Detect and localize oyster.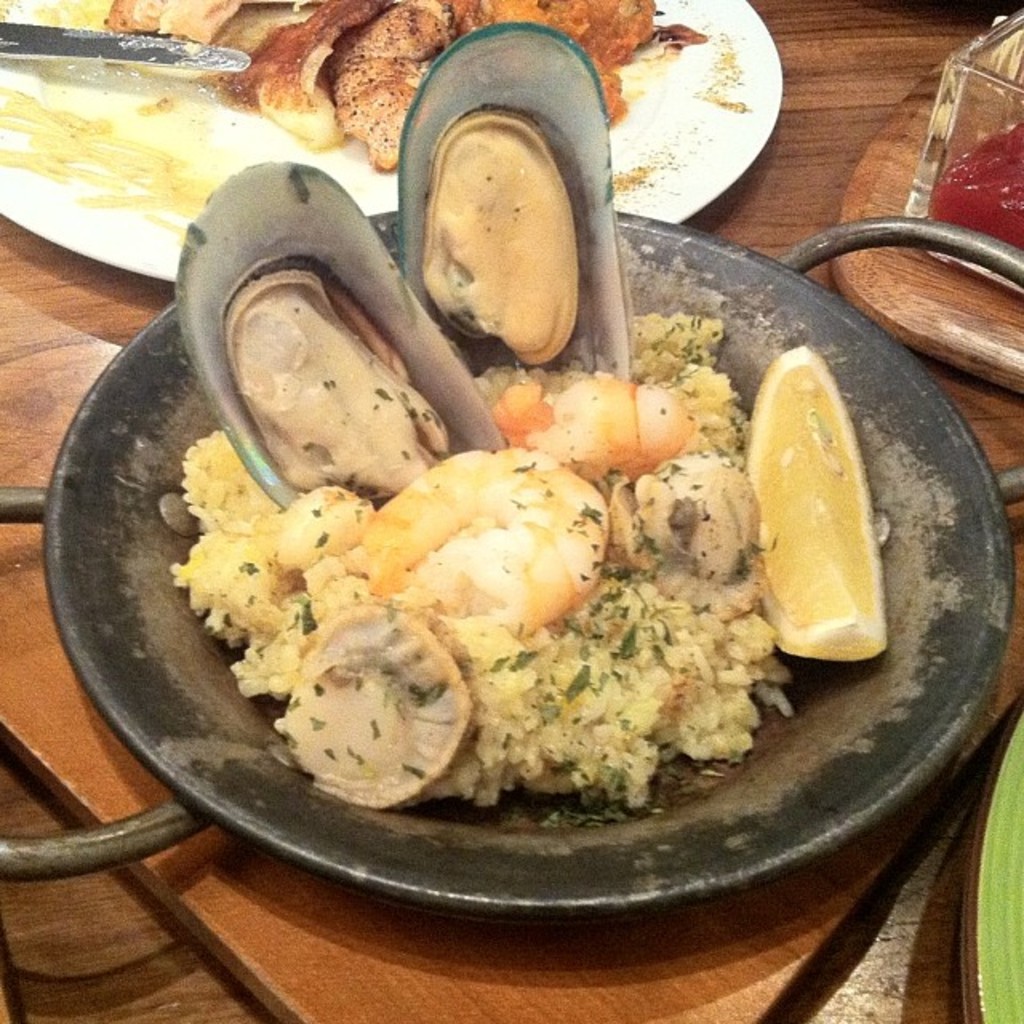
Localized at (x1=168, y1=158, x2=510, y2=518).
